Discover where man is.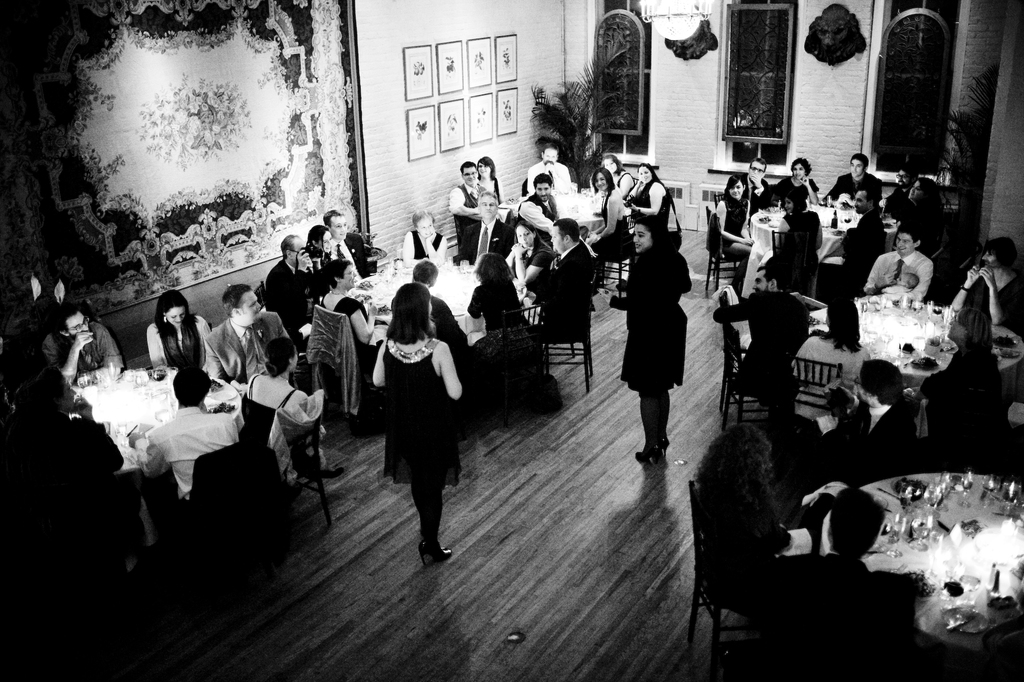
Discovered at box(259, 228, 328, 335).
